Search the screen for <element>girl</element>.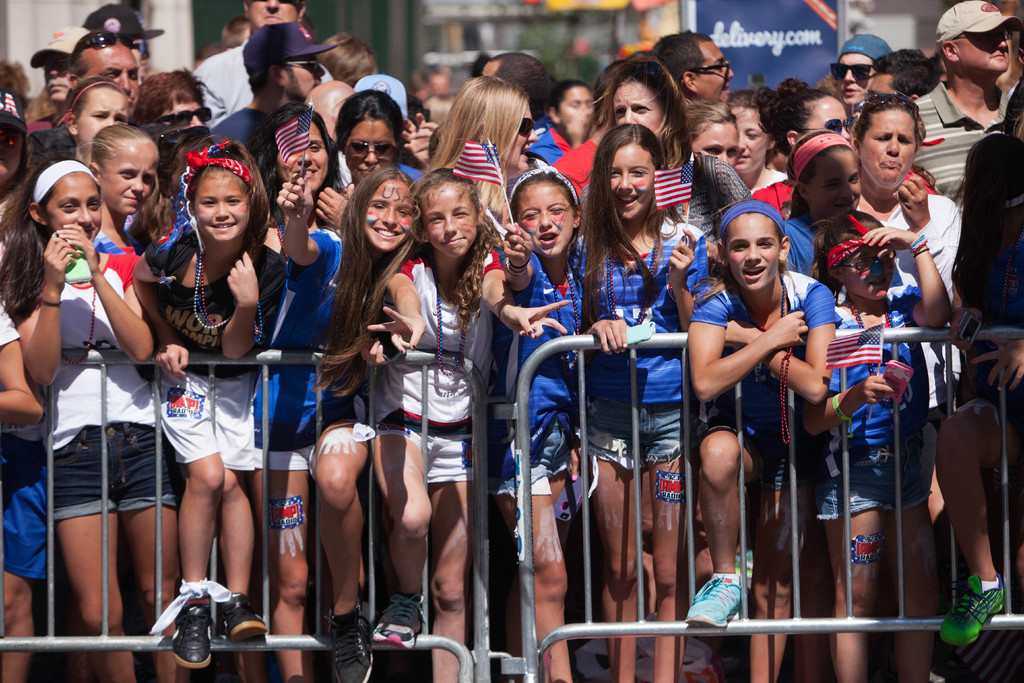
Found at (left=70, top=85, right=133, bottom=164).
